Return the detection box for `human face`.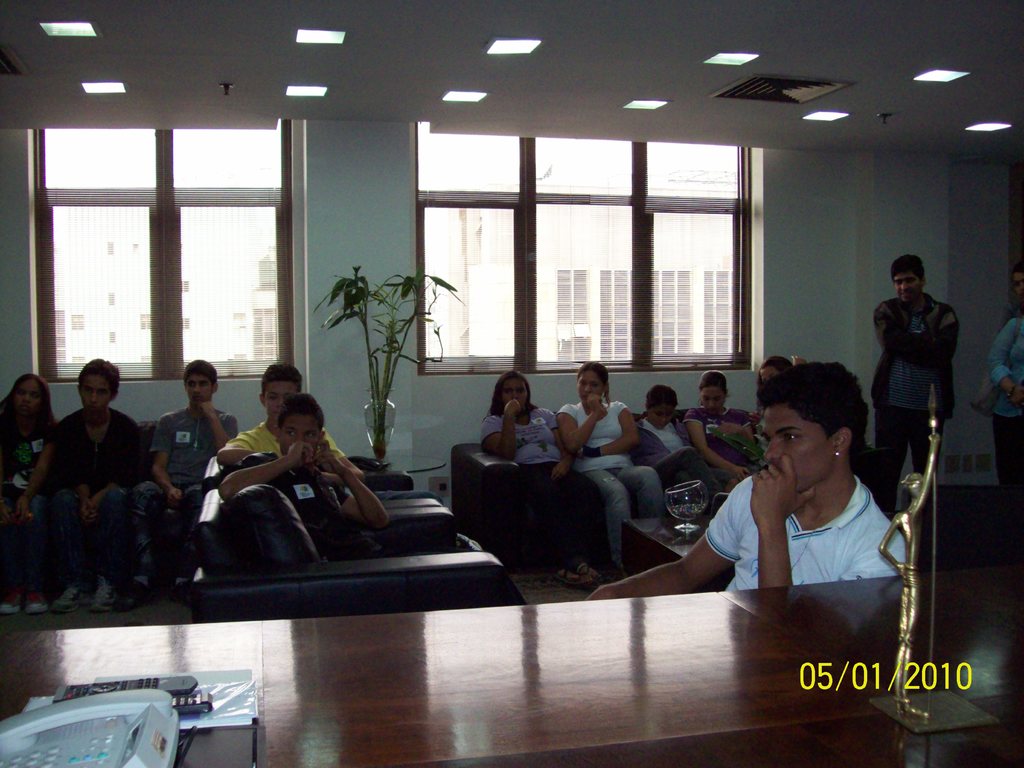
rect(701, 386, 724, 414).
